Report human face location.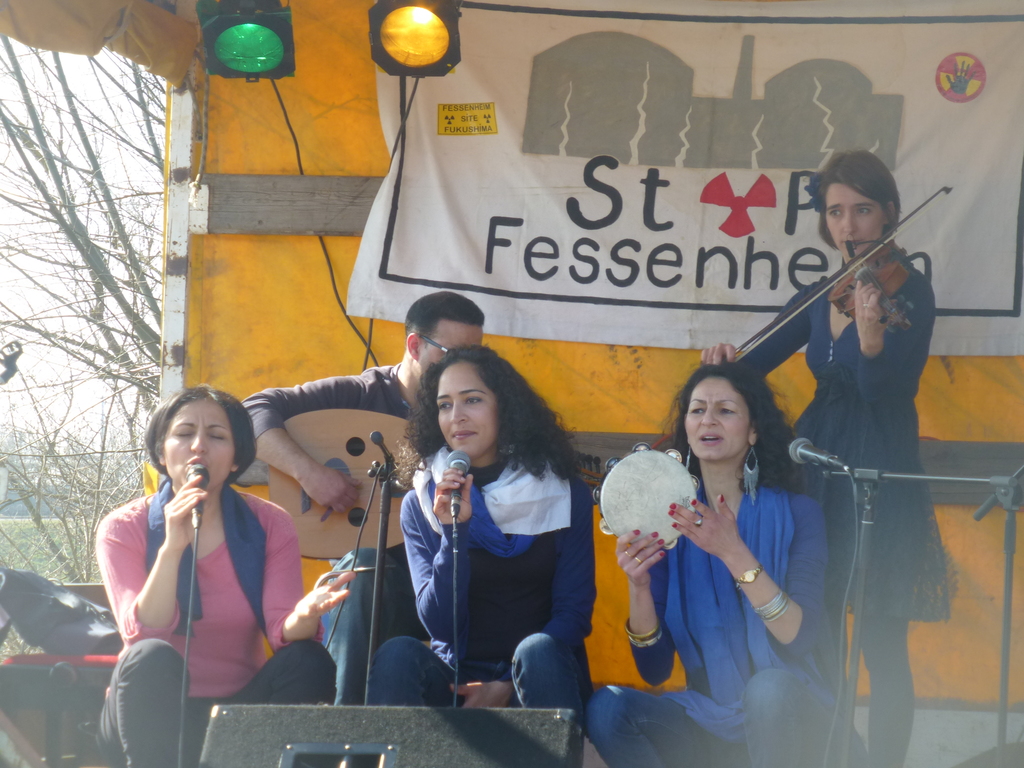
Report: [164, 399, 234, 493].
